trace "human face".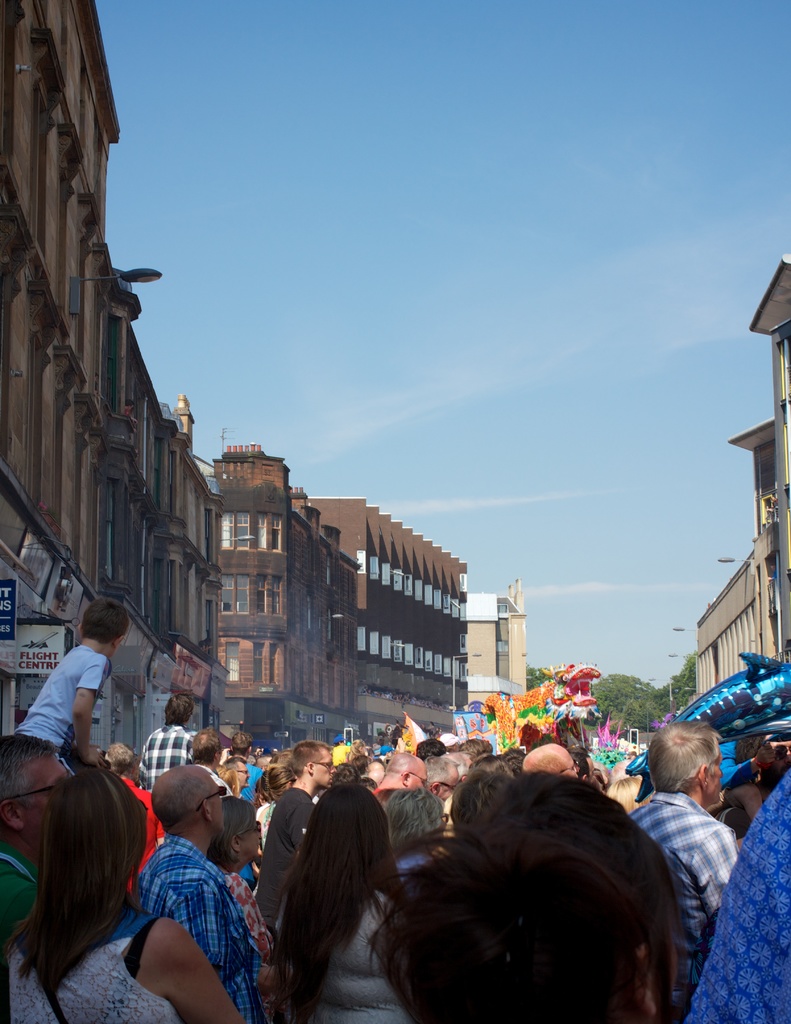
Traced to [x1=703, y1=741, x2=722, y2=808].
